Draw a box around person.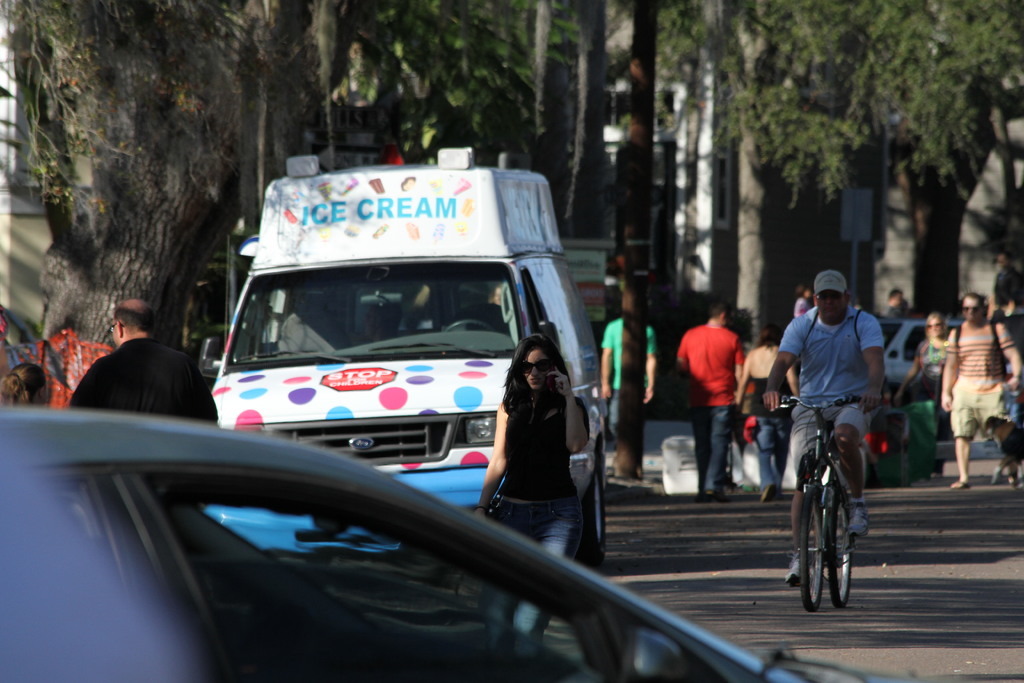
596/317/658/447.
